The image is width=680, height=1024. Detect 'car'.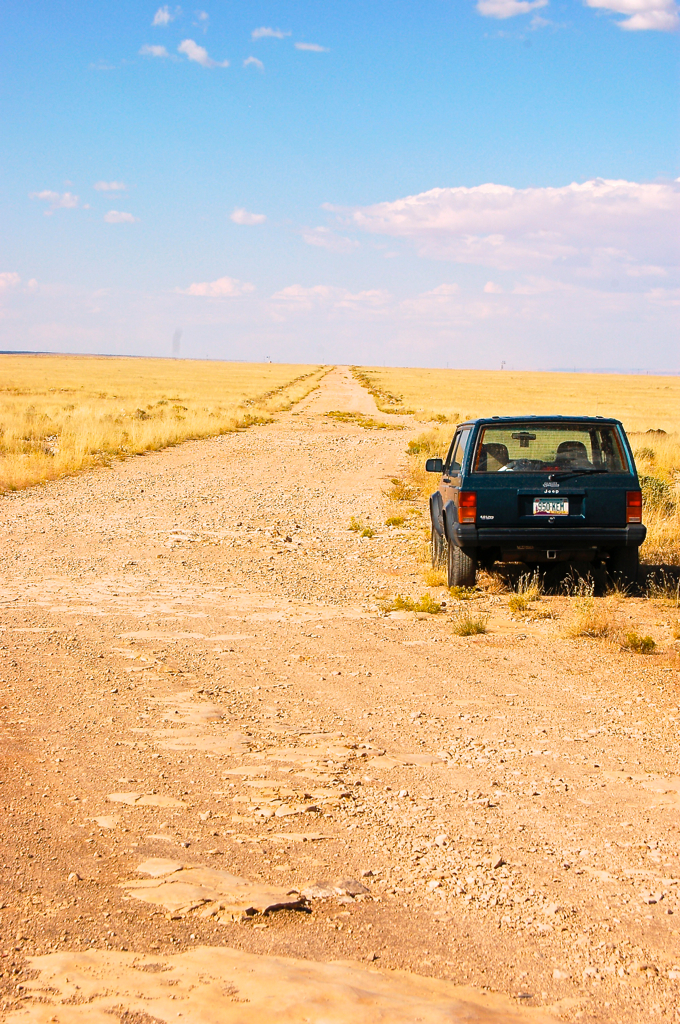
Detection: (left=428, top=403, right=647, bottom=588).
